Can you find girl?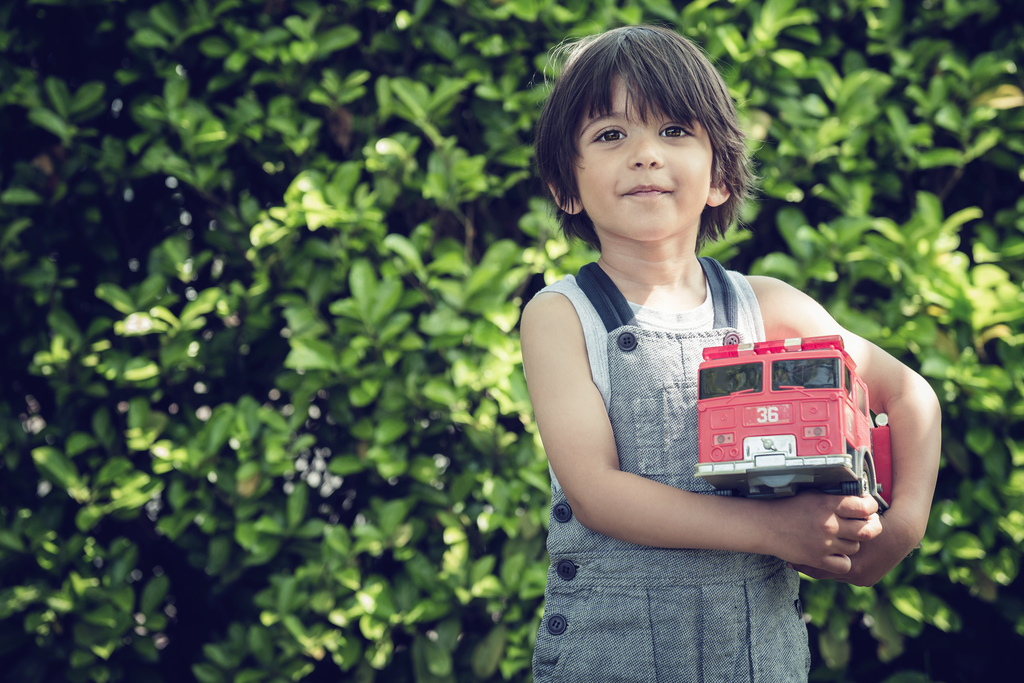
Yes, bounding box: {"left": 520, "top": 28, "right": 940, "bottom": 682}.
